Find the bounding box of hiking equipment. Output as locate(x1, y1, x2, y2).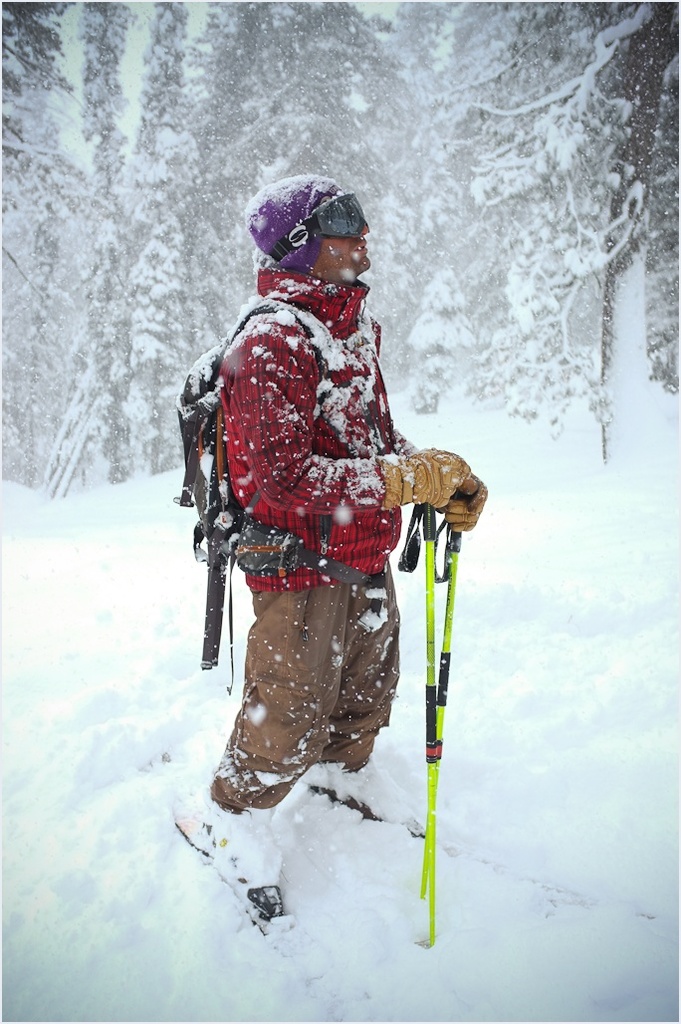
locate(399, 507, 440, 938).
